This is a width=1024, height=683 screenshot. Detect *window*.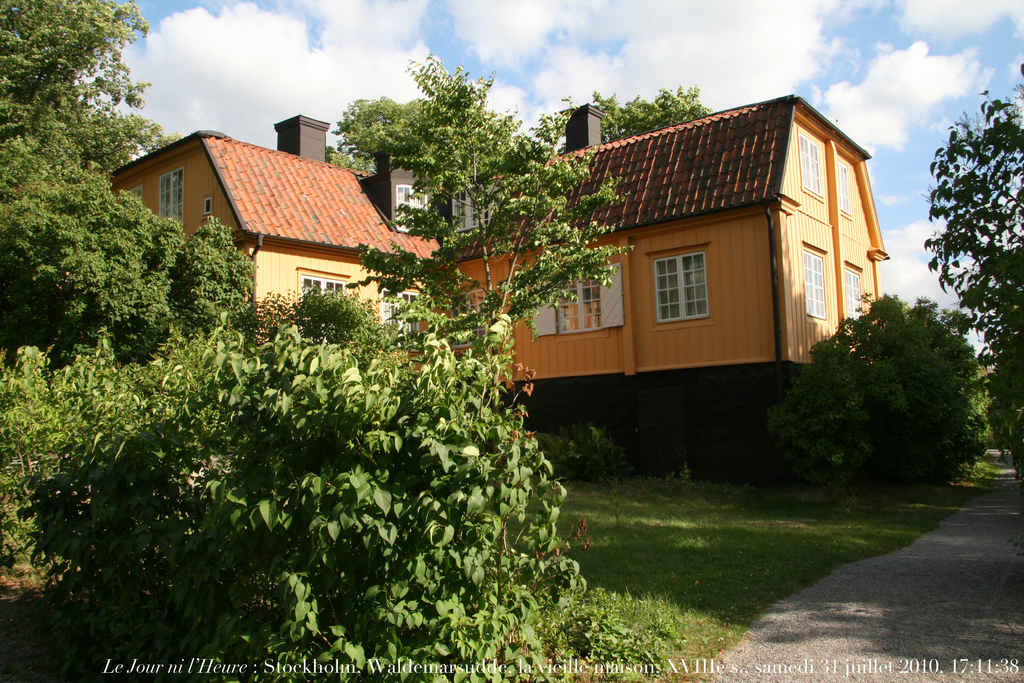
[799,128,824,205].
